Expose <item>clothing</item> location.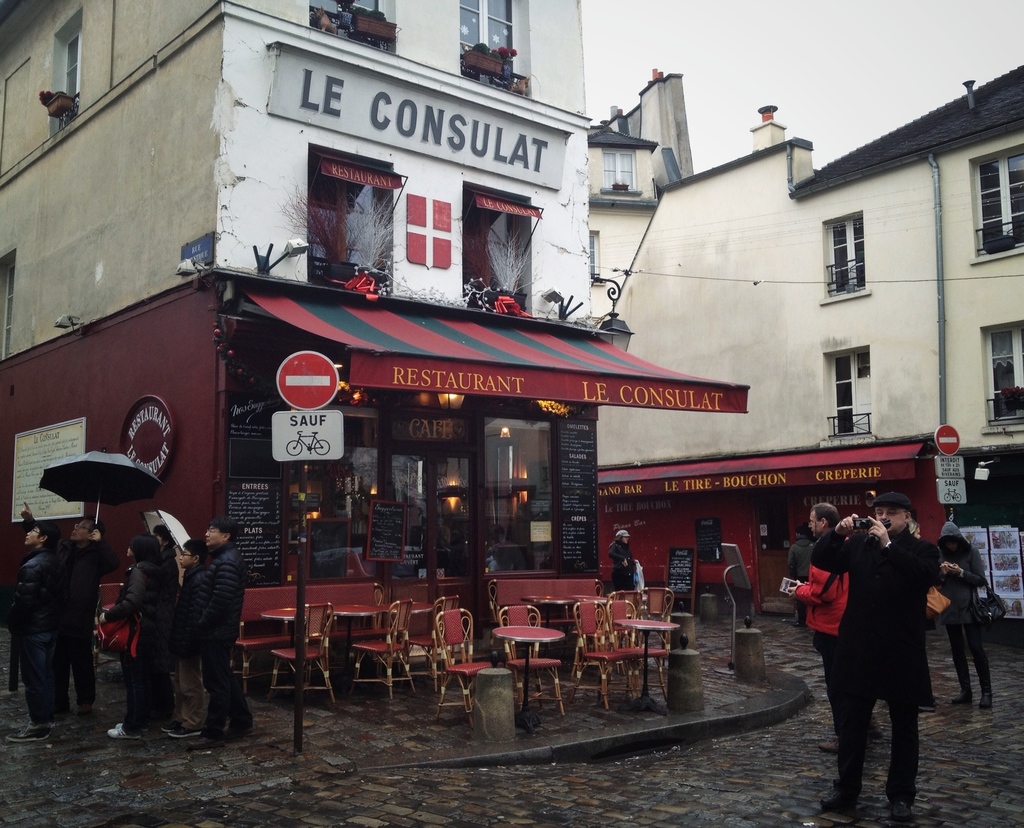
Exposed at x1=815 y1=496 x2=959 y2=786.
